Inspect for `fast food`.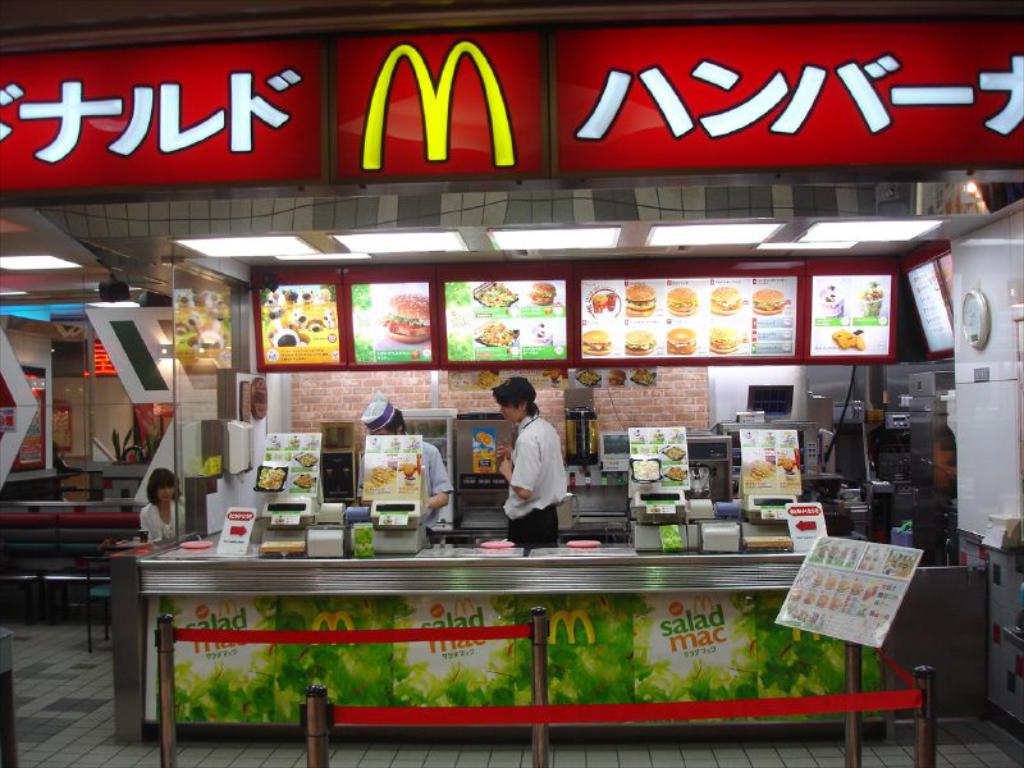
Inspection: bbox=[864, 584, 881, 598].
